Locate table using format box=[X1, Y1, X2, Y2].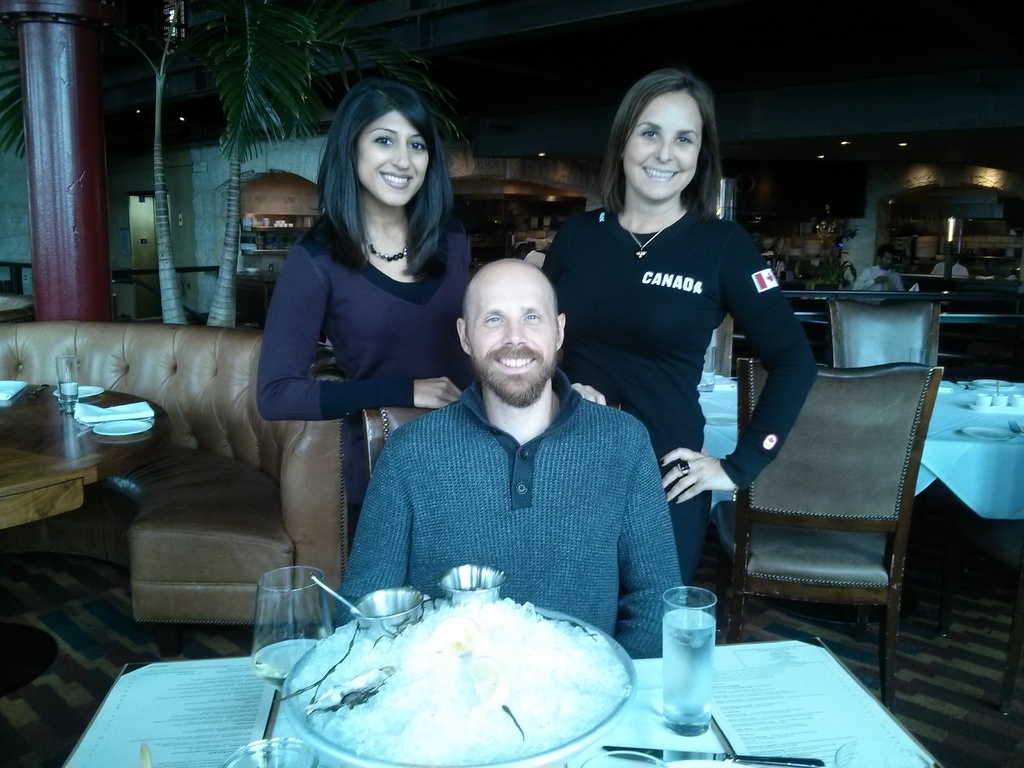
box=[912, 380, 1023, 520].
